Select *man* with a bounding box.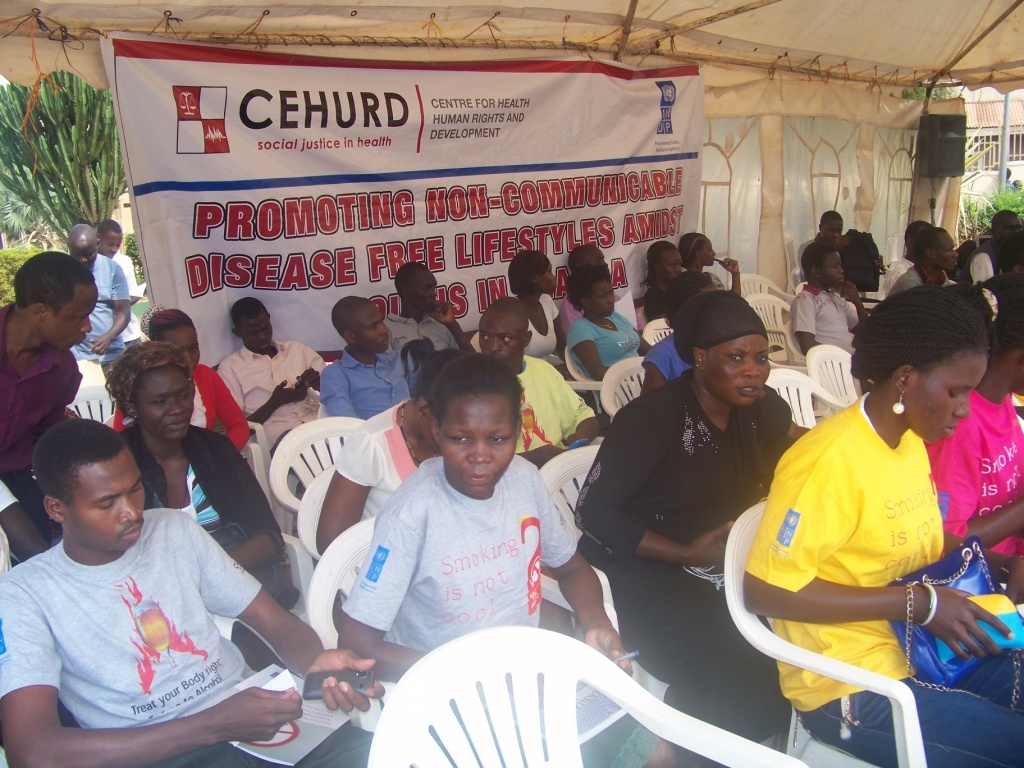
(99,218,144,346).
